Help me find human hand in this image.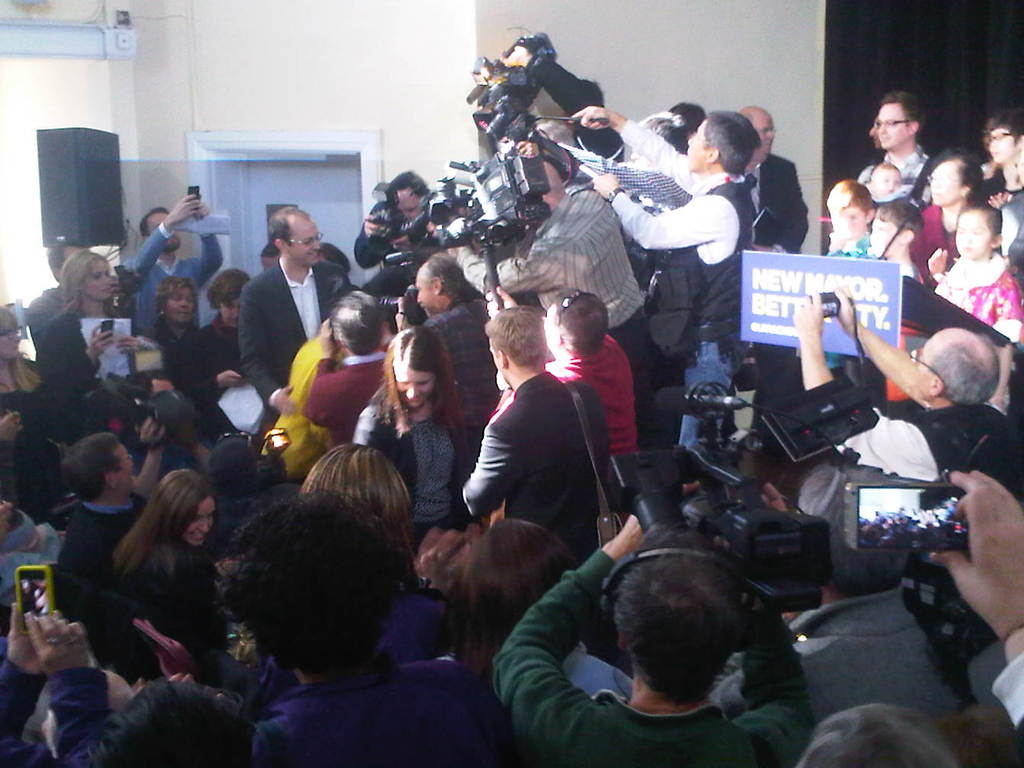
Found it: 195/200/214/220.
